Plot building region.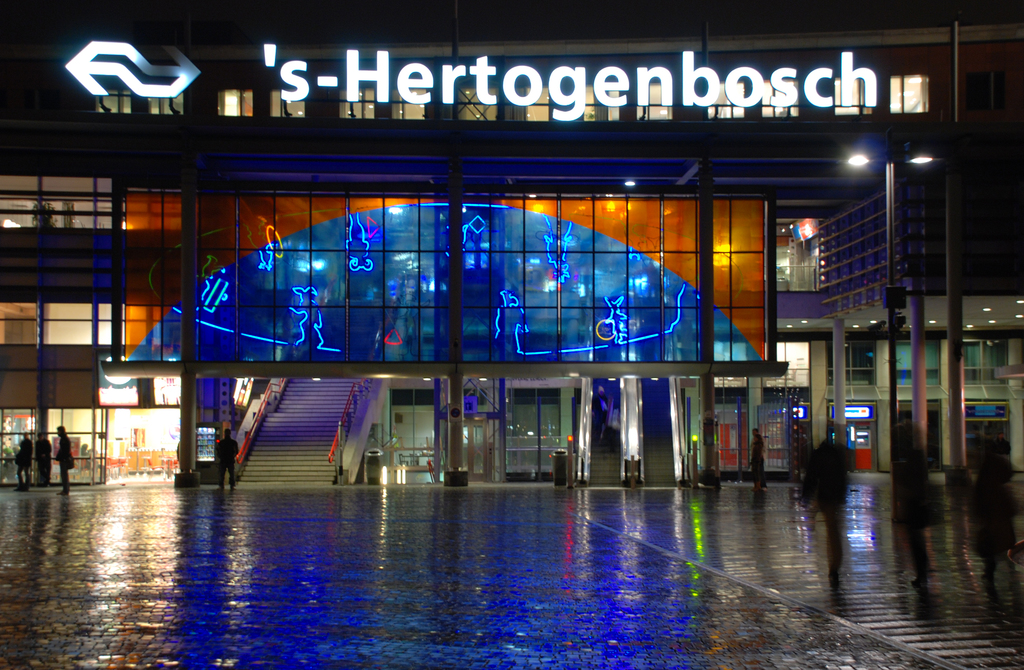
Plotted at [0, 0, 1023, 486].
